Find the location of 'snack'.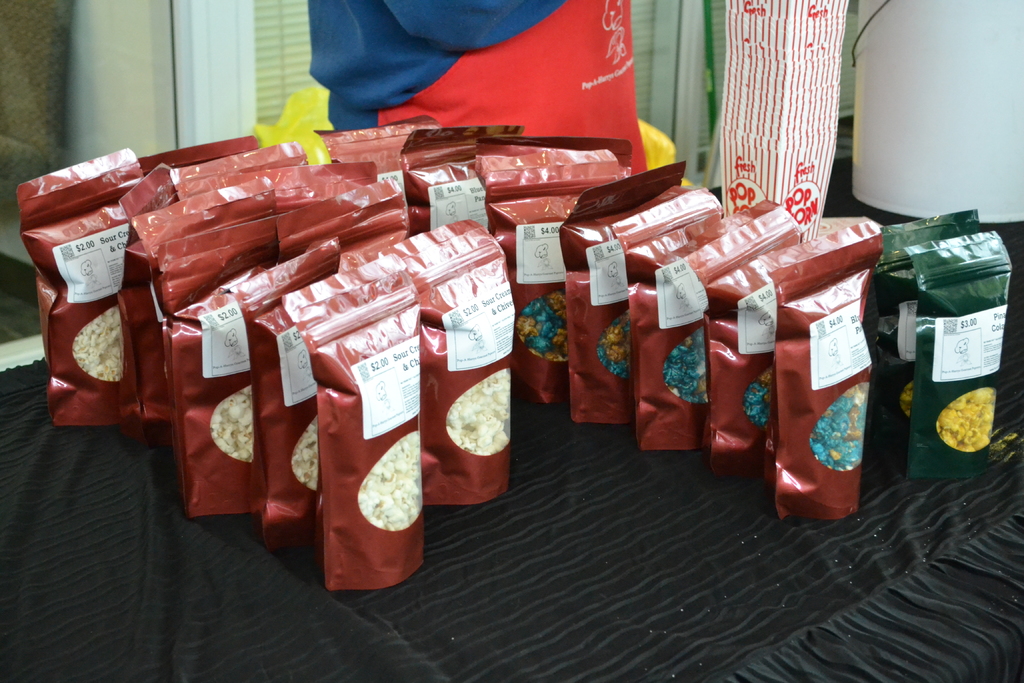
Location: 445:366:512:452.
